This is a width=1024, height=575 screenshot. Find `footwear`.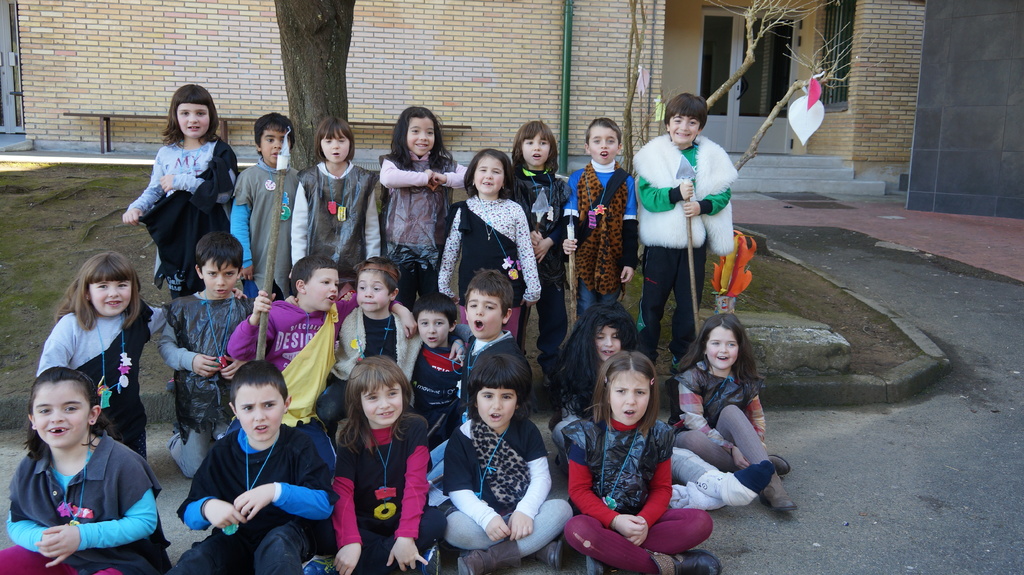
Bounding box: (left=771, top=454, right=791, bottom=475).
